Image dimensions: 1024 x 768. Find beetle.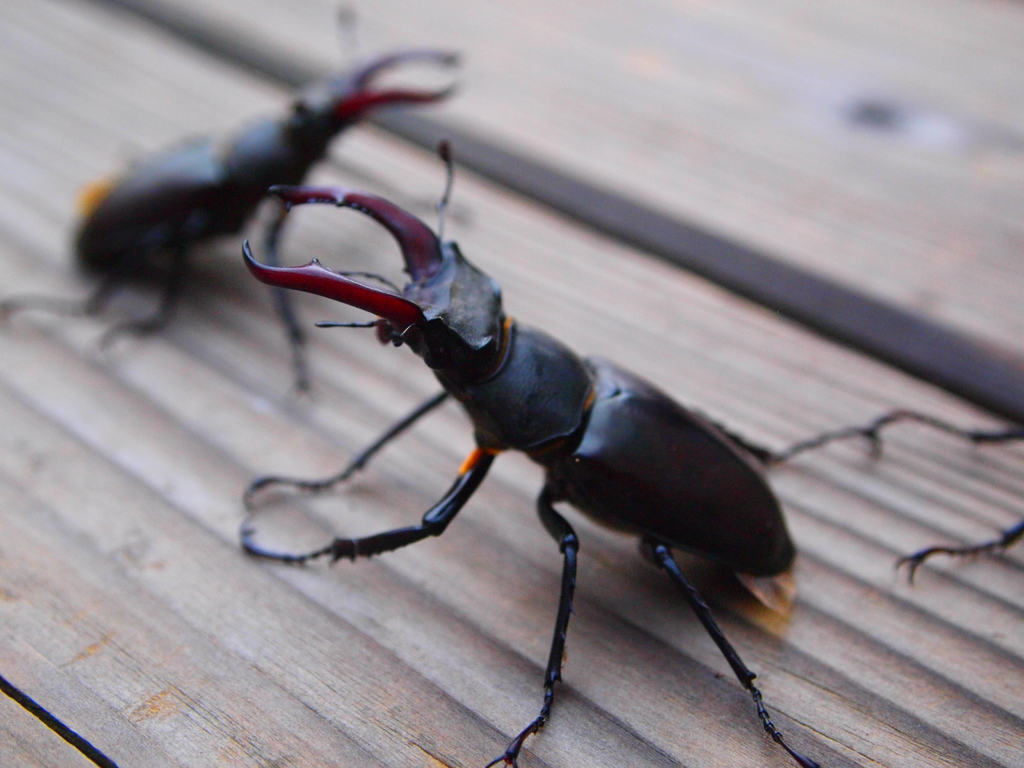
region(186, 98, 817, 758).
